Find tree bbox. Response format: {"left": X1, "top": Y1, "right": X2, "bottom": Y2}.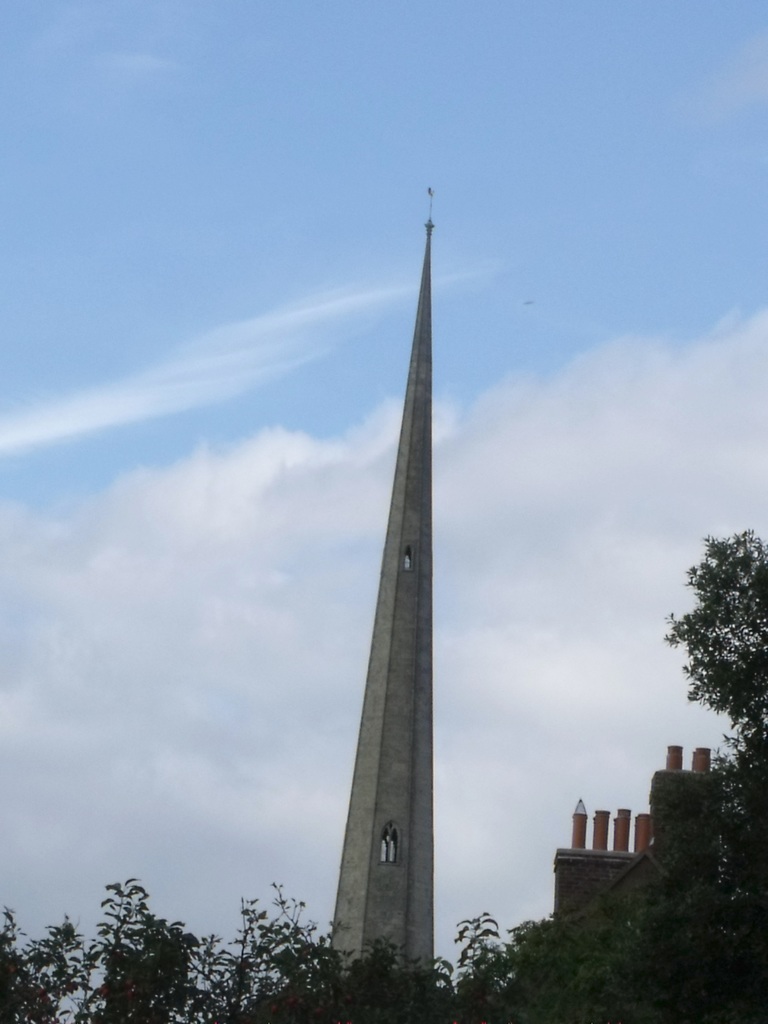
{"left": 0, "top": 879, "right": 589, "bottom": 1023}.
